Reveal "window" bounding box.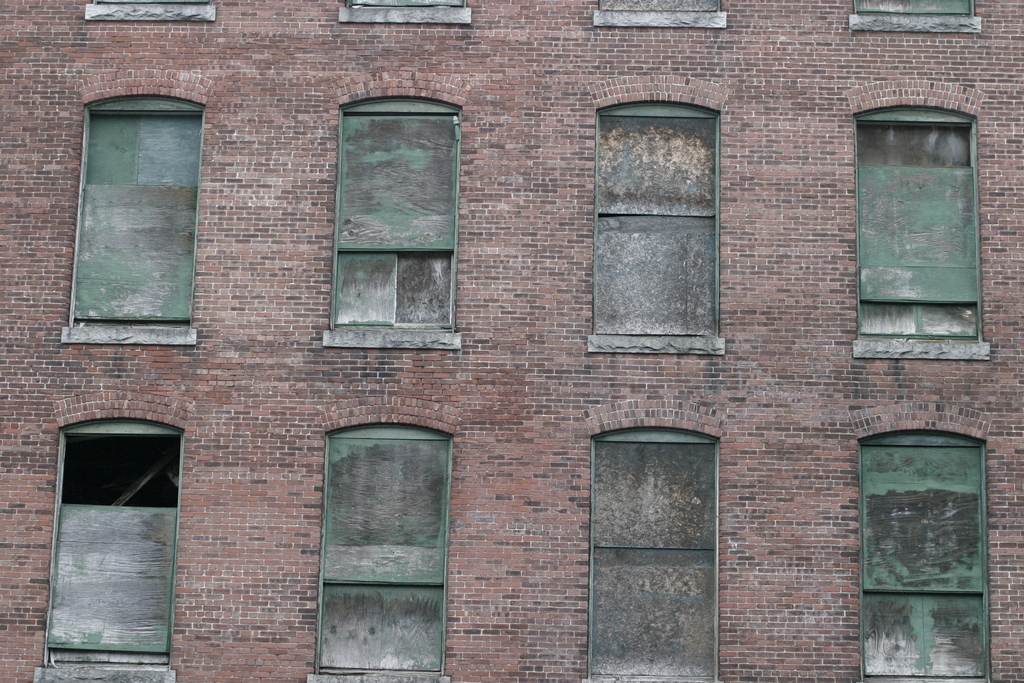
Revealed: locate(340, 0, 470, 26).
